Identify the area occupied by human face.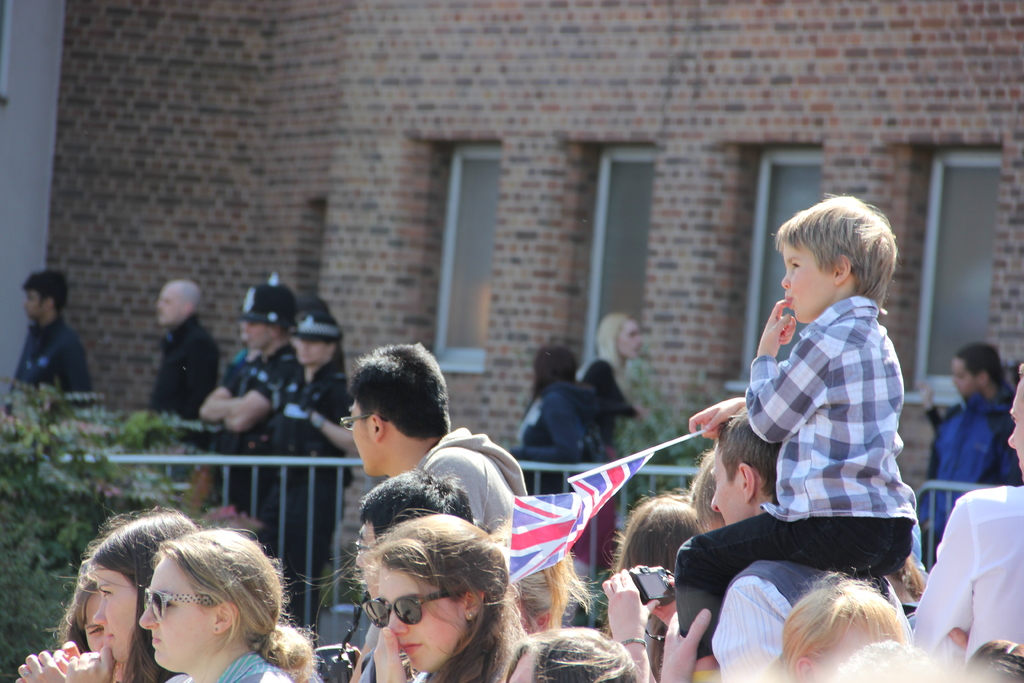
Area: [x1=619, y1=314, x2=646, y2=363].
